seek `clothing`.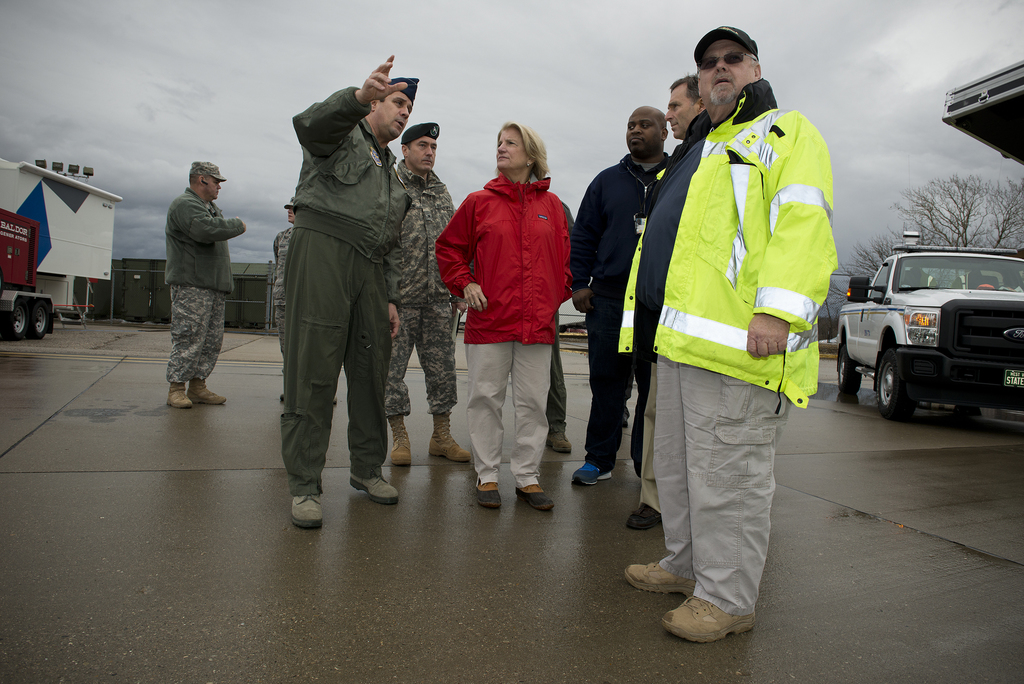
579:156:676:469.
